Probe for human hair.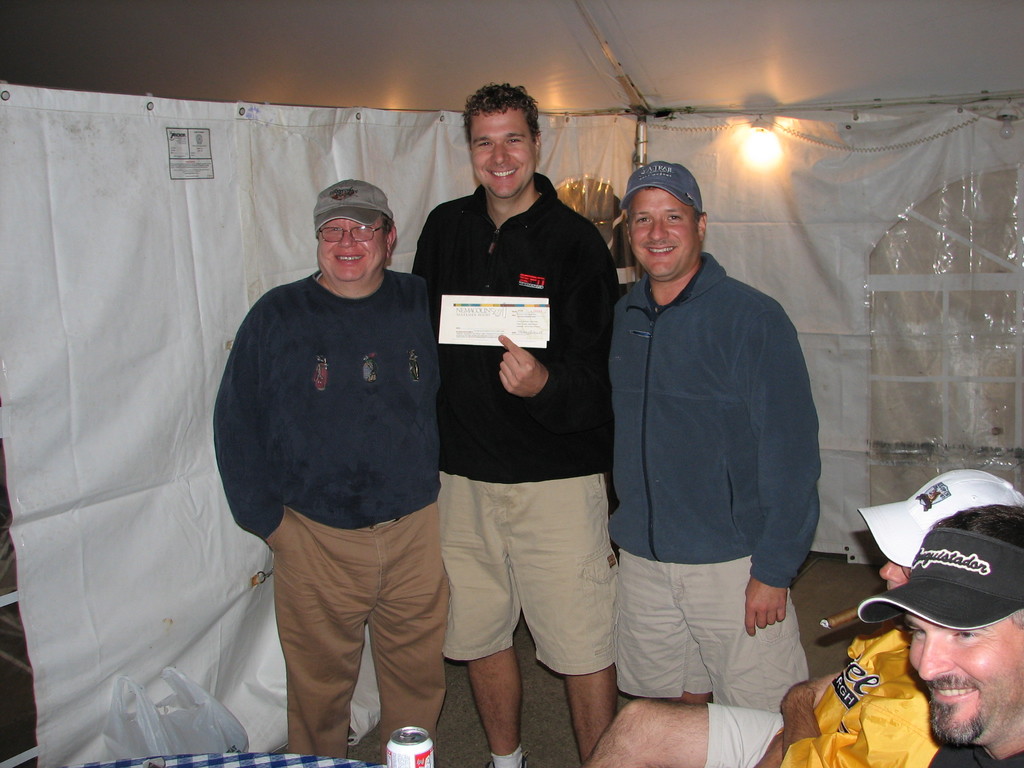
Probe result: (left=927, top=508, right=1023, bottom=552).
